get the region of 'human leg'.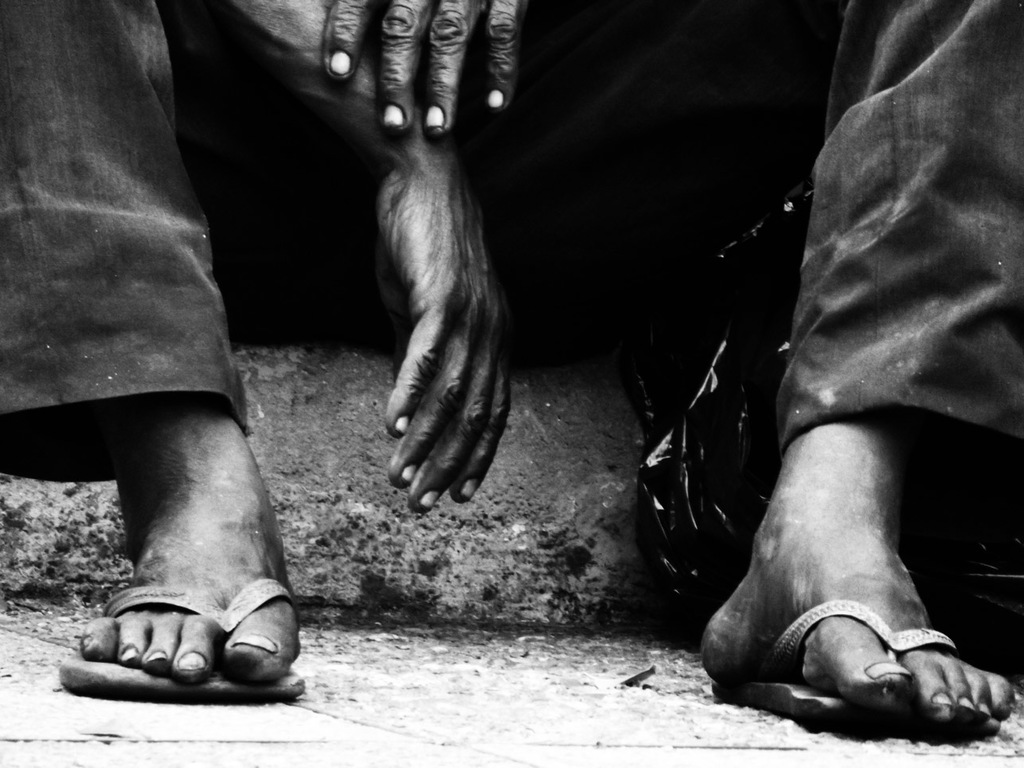
BBox(0, 2, 302, 697).
